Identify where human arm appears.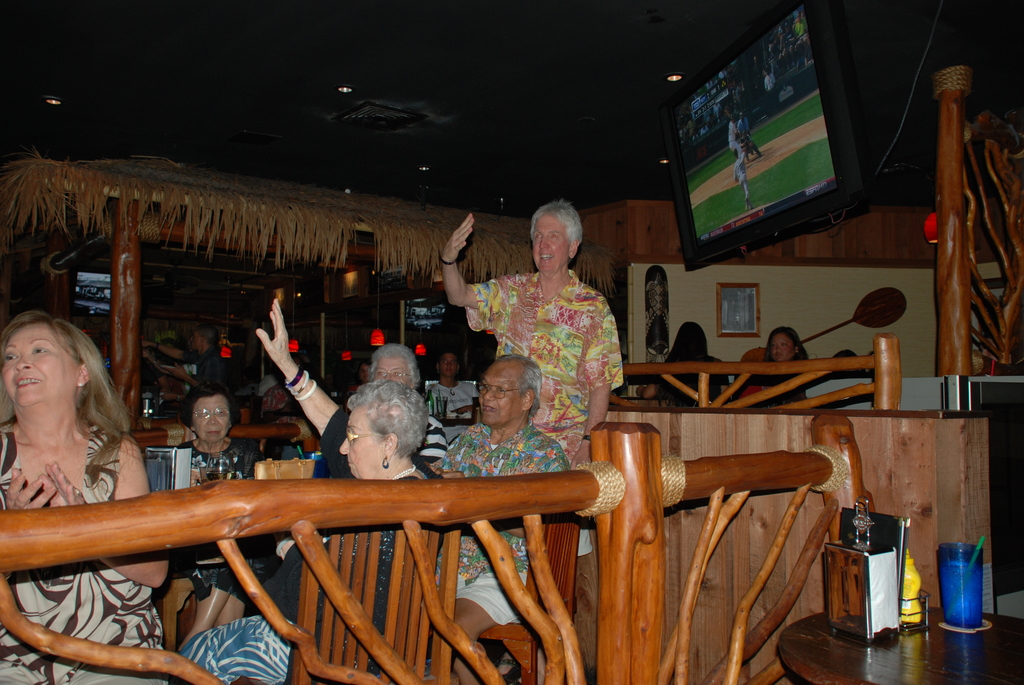
Appears at select_region(756, 368, 773, 384).
